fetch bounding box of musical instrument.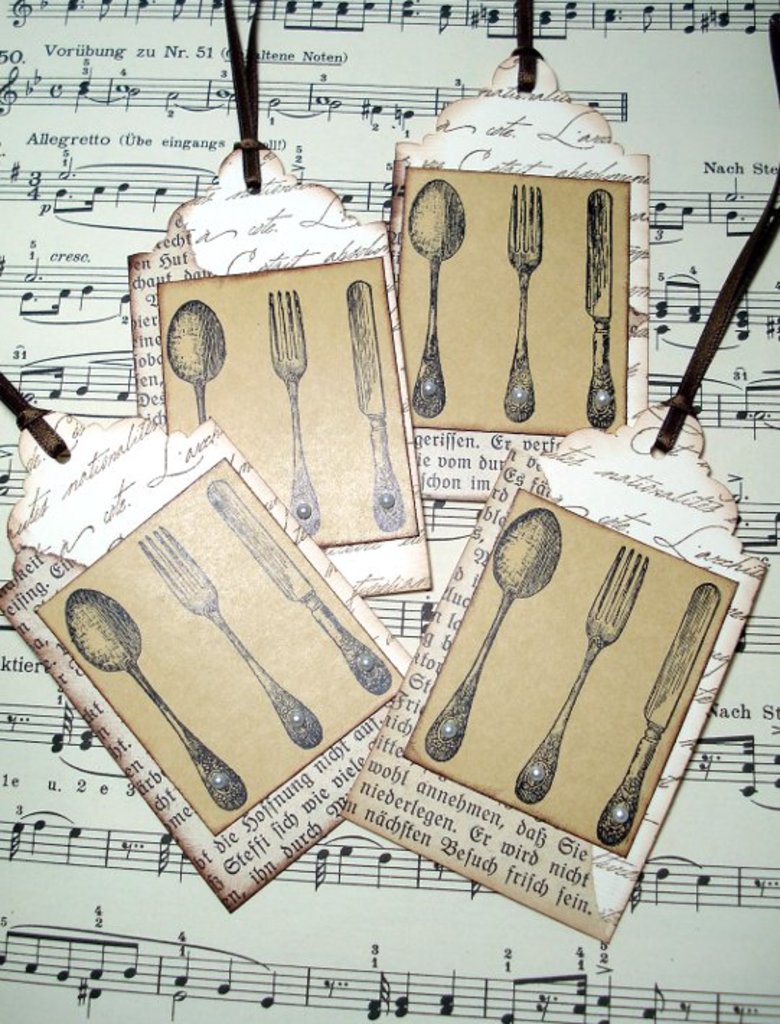
Bbox: crop(640, 274, 779, 333).
